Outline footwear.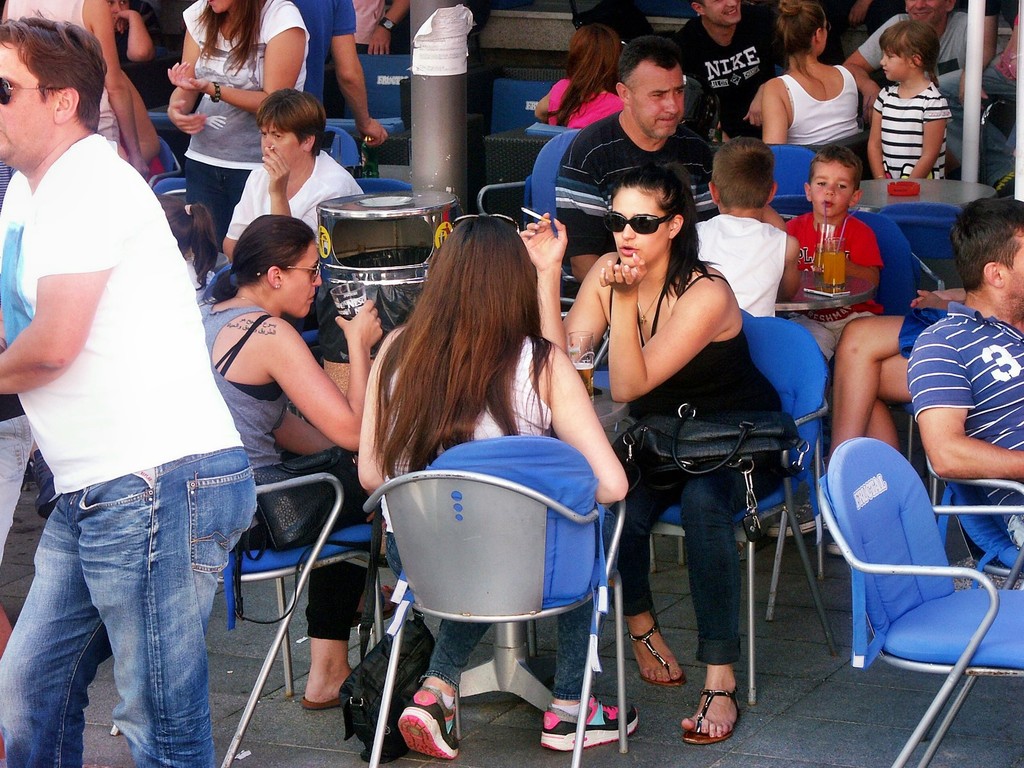
Outline: x1=829 y1=525 x2=844 y2=553.
